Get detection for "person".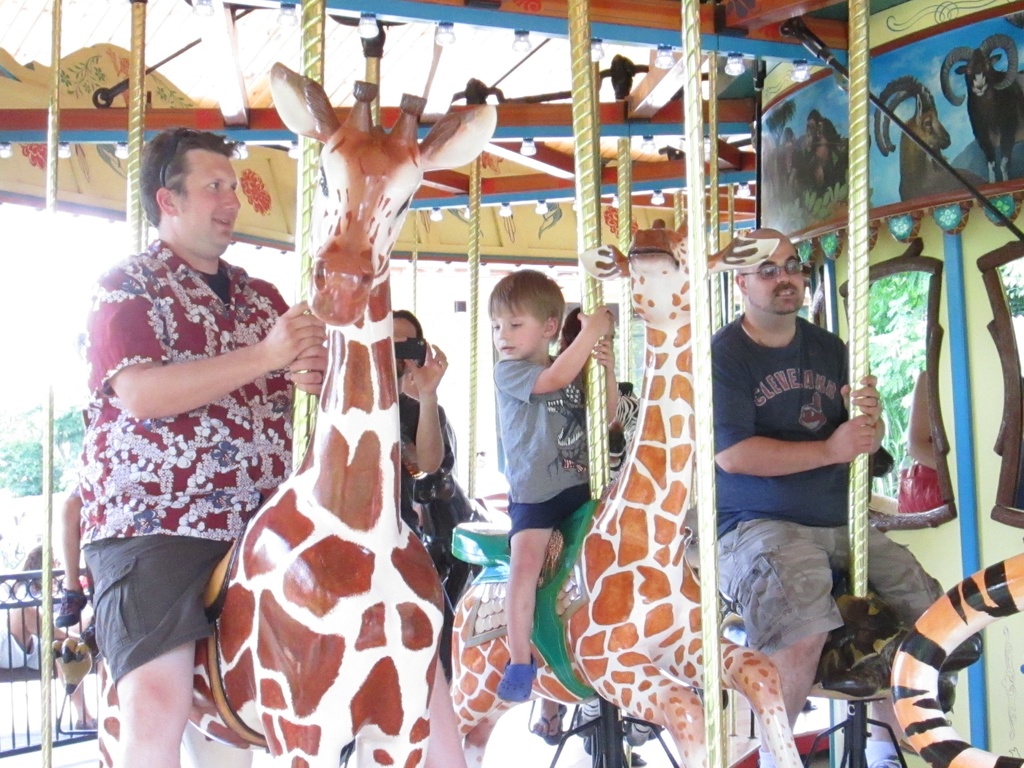
Detection: 534, 304, 584, 740.
